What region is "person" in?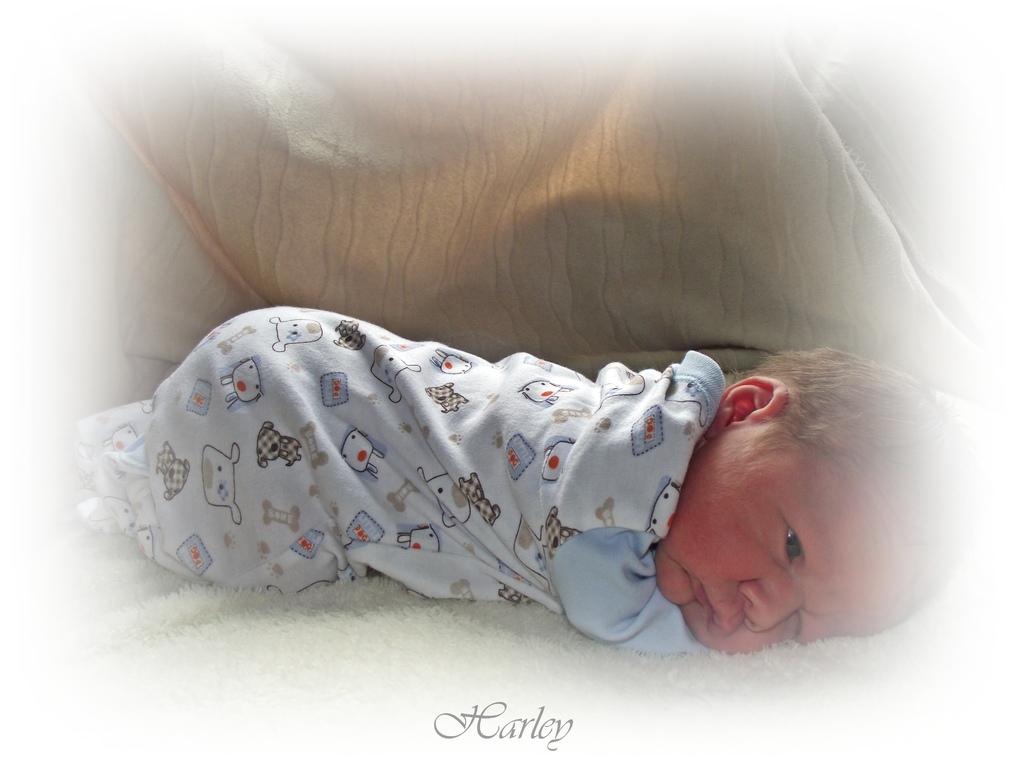
[136, 221, 930, 666].
